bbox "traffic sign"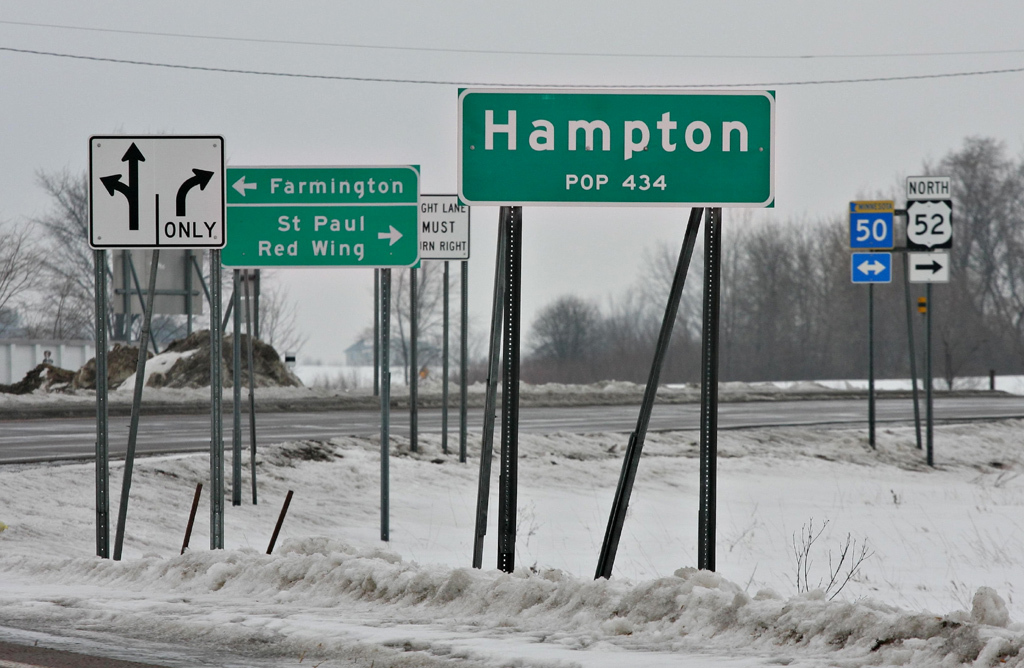
<region>851, 200, 895, 248</region>
